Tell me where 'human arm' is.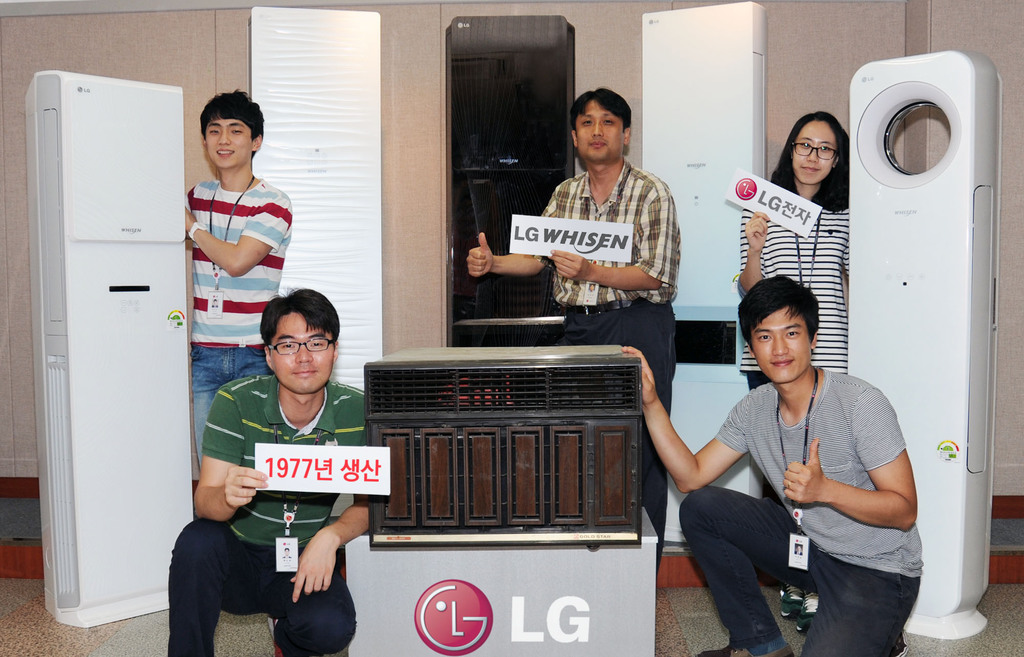
'human arm' is at 182/205/275/282.
